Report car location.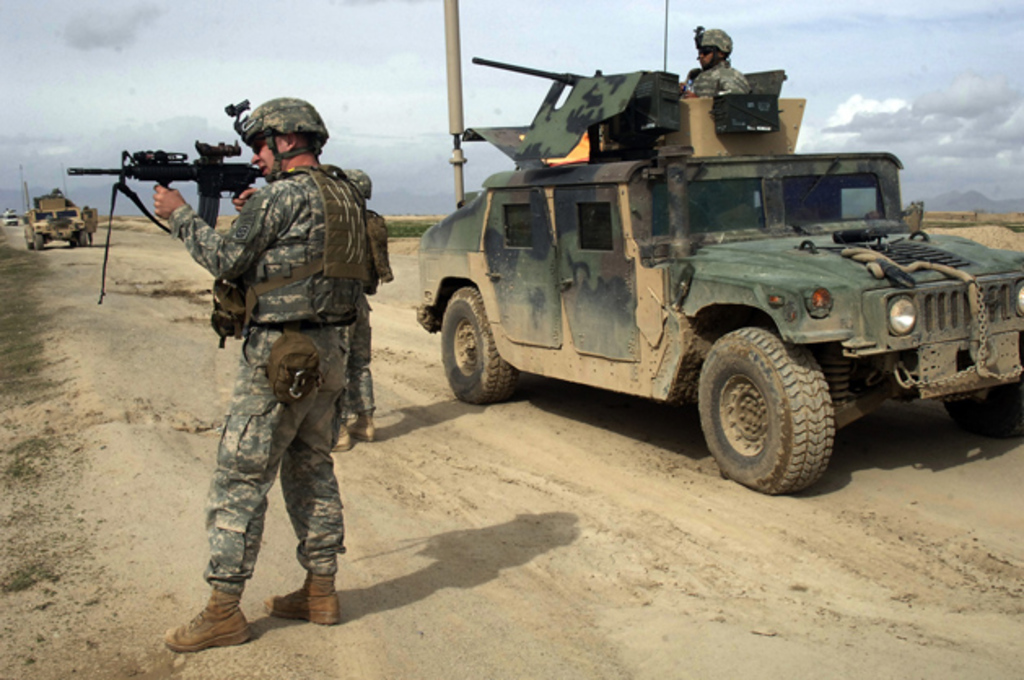
Report: x1=404 y1=50 x2=970 y2=508.
